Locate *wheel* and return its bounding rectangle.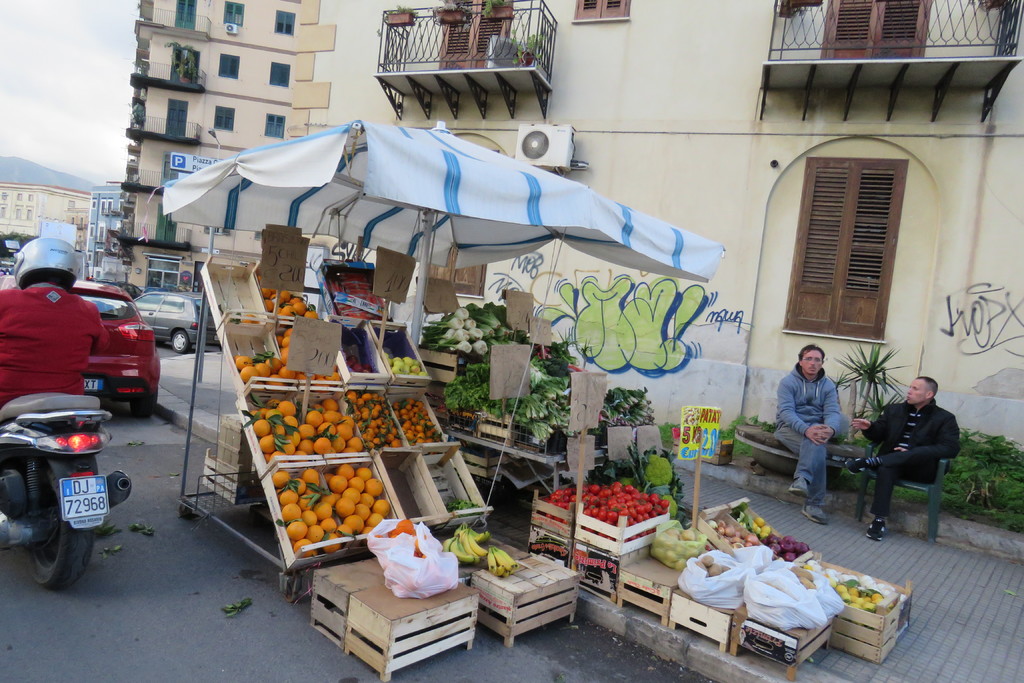
[left=171, top=325, right=187, bottom=350].
